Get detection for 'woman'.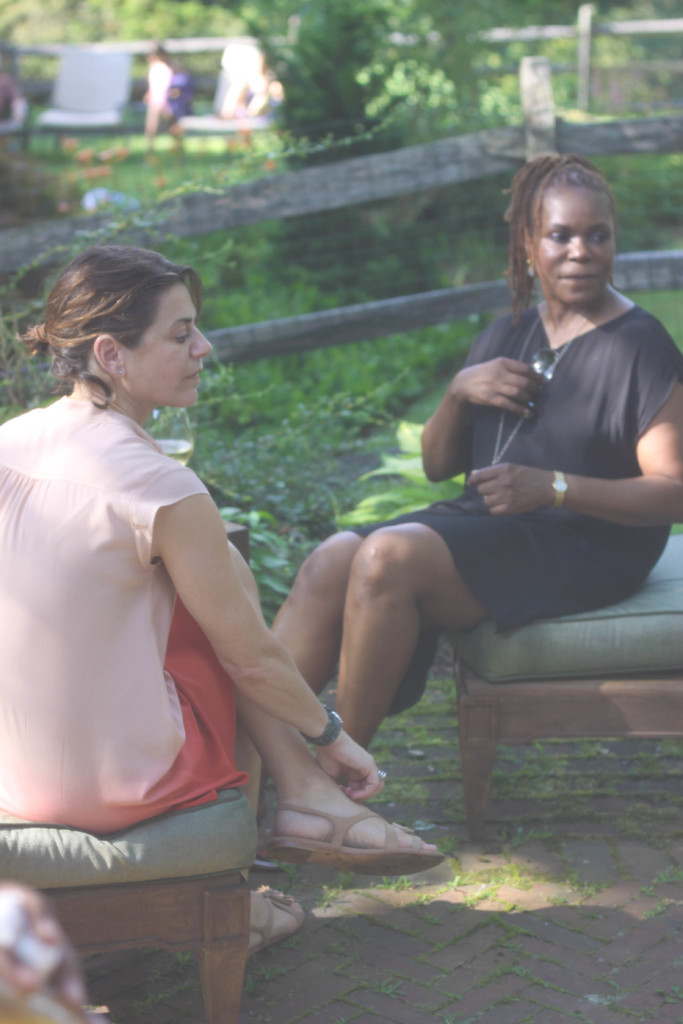
Detection: [x1=0, y1=248, x2=432, y2=856].
